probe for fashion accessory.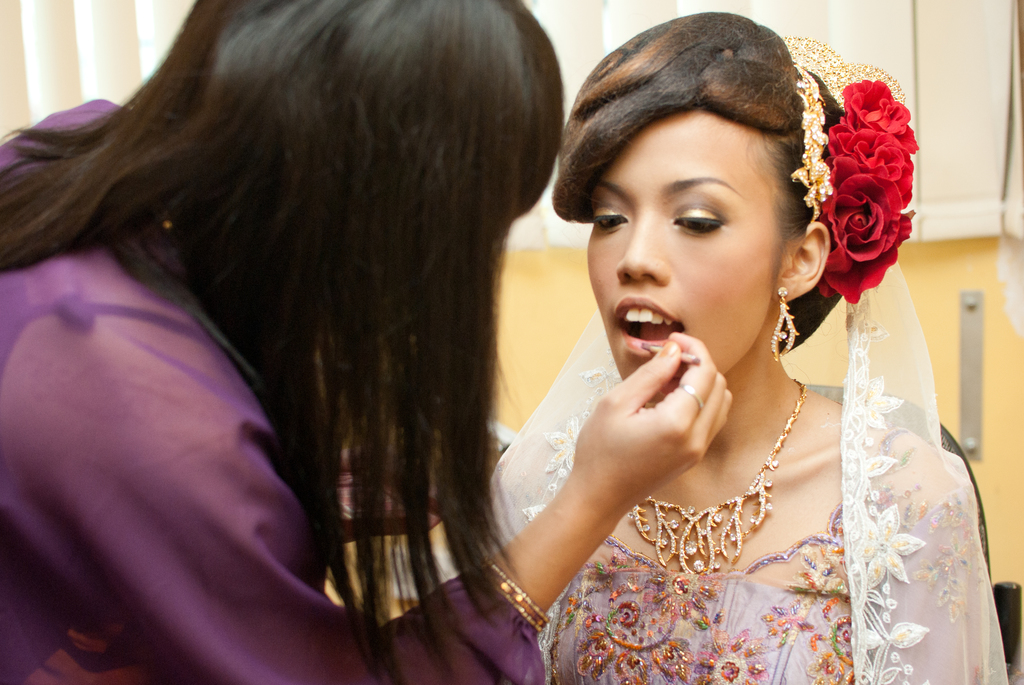
Probe result: 676:381:705:416.
